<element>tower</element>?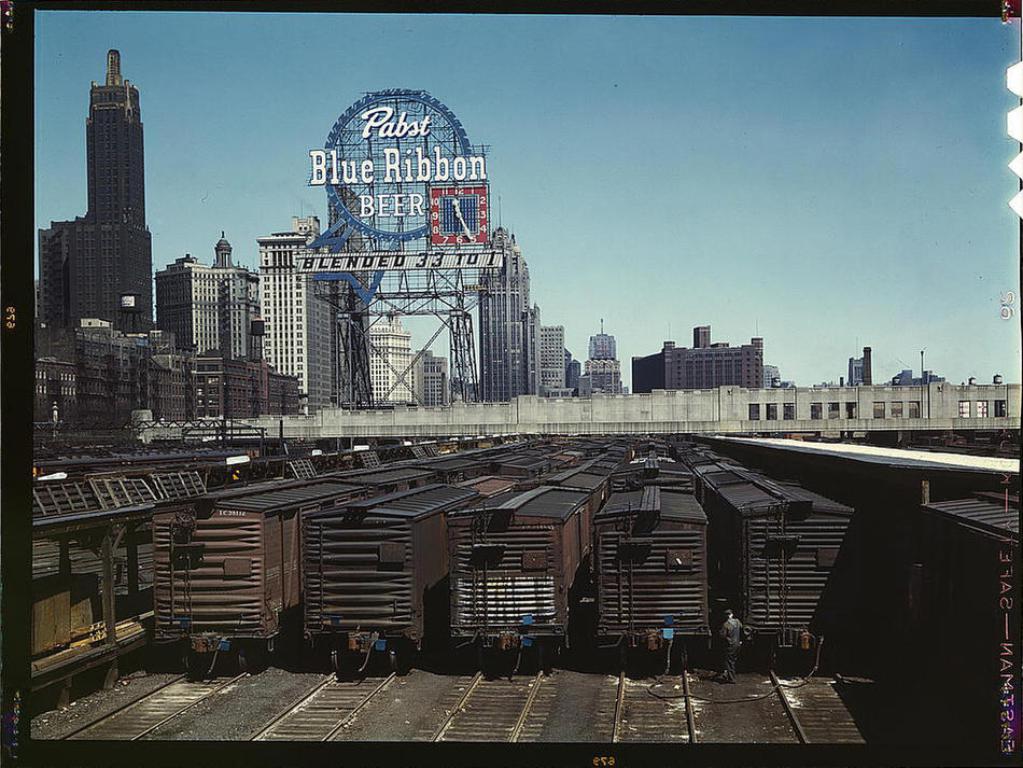
bbox=[165, 224, 267, 367]
